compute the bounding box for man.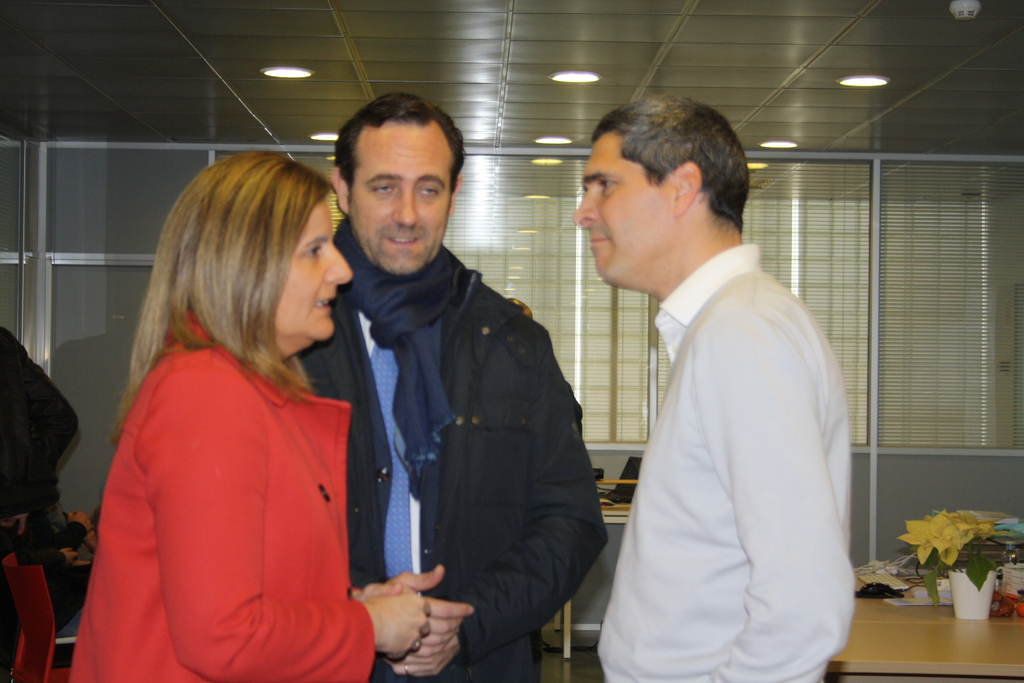
285:90:605:682.
